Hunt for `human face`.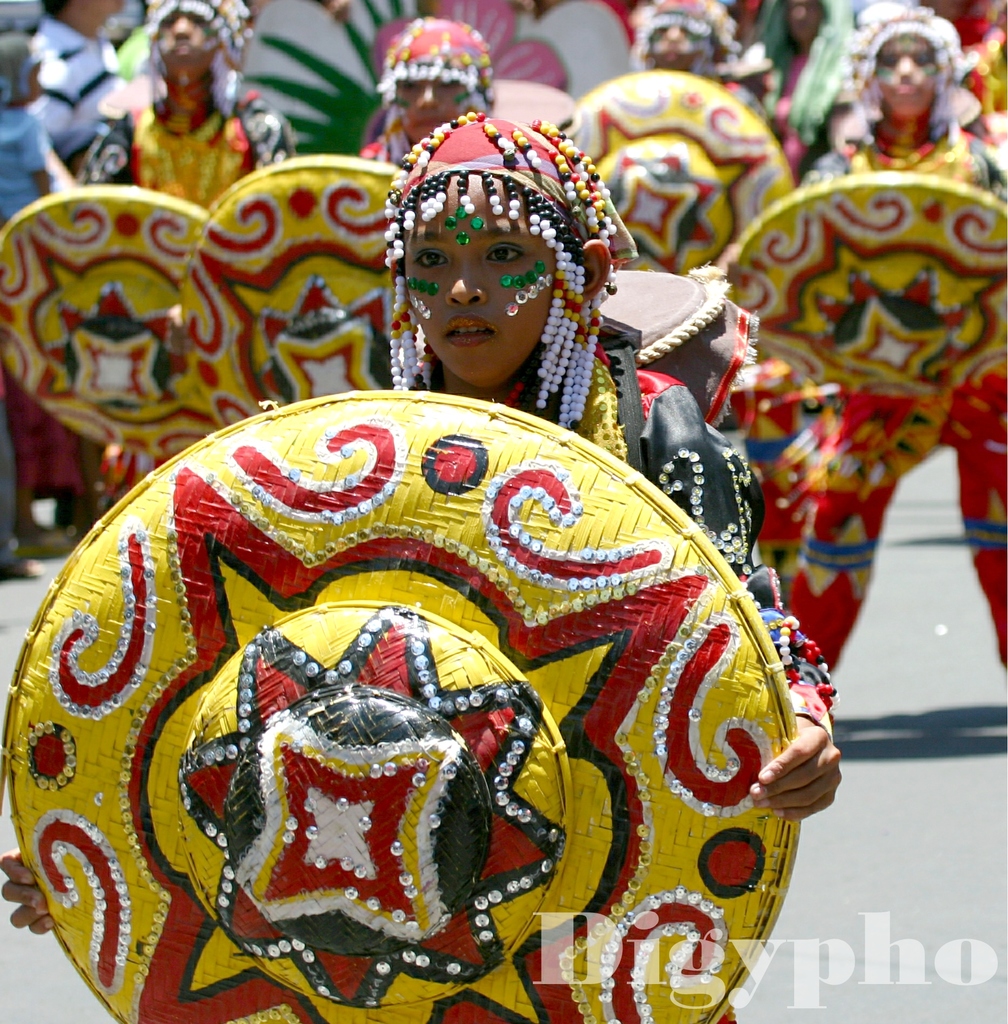
Hunted down at locate(393, 68, 474, 141).
